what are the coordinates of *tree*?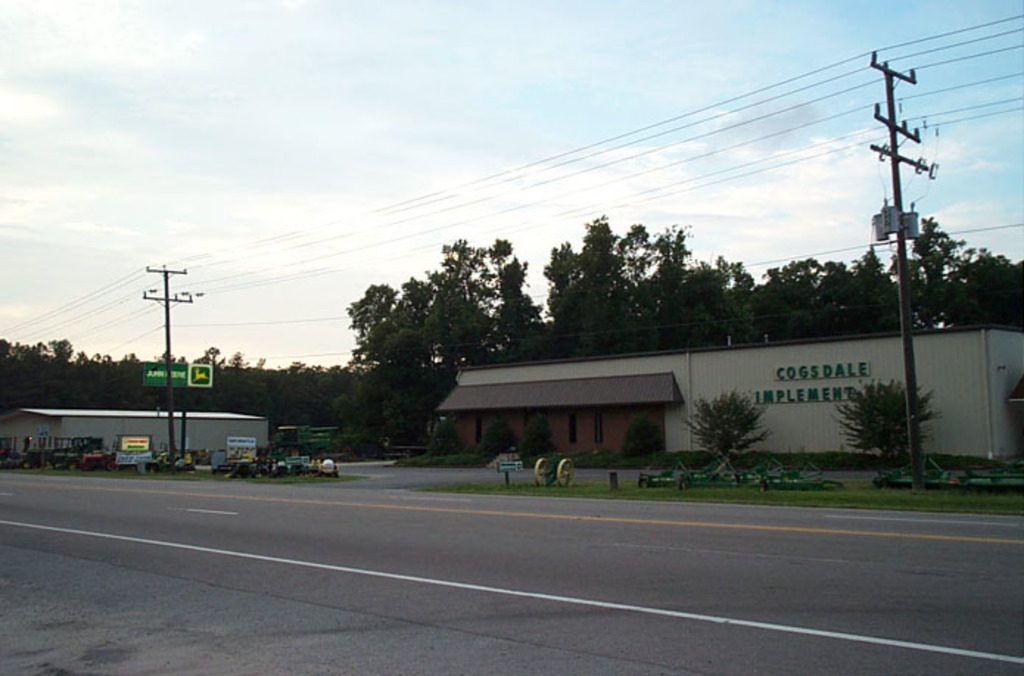
crop(371, 258, 442, 374).
